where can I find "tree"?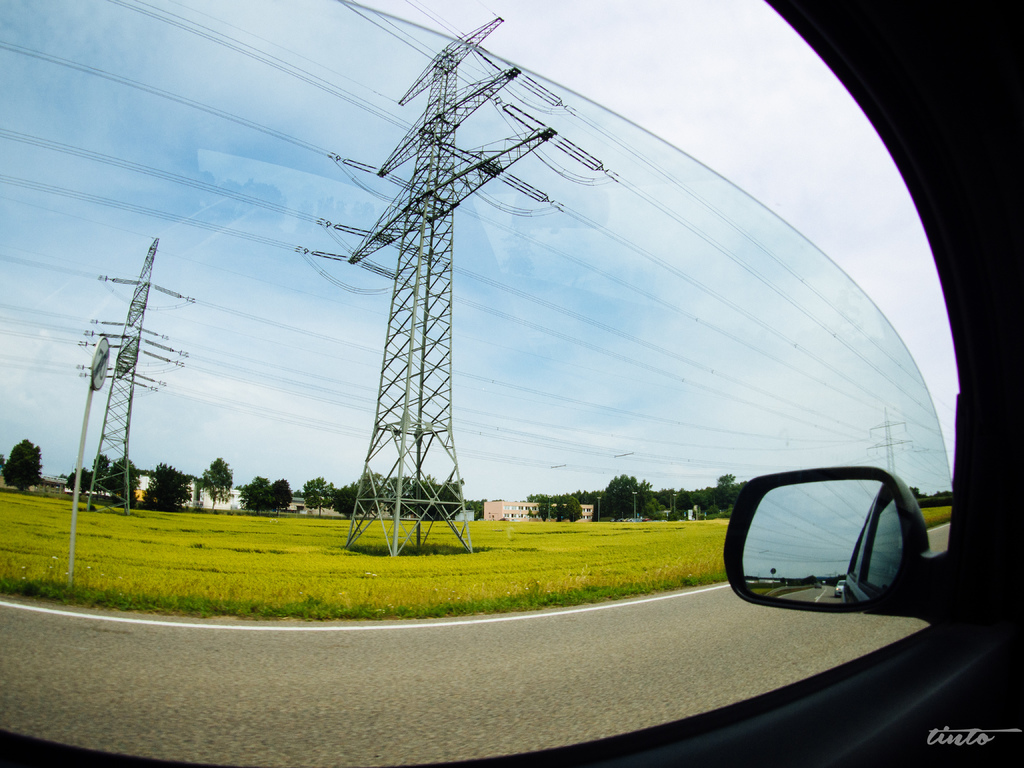
You can find it at box=[138, 458, 195, 515].
